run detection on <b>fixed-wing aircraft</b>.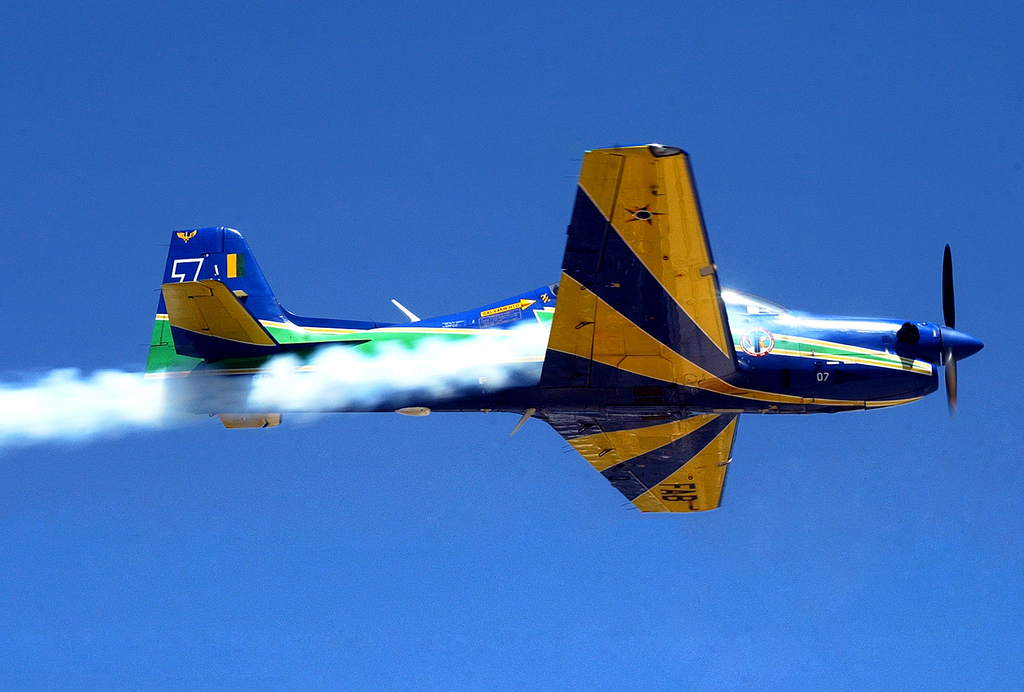
Result: box=[136, 137, 986, 515].
